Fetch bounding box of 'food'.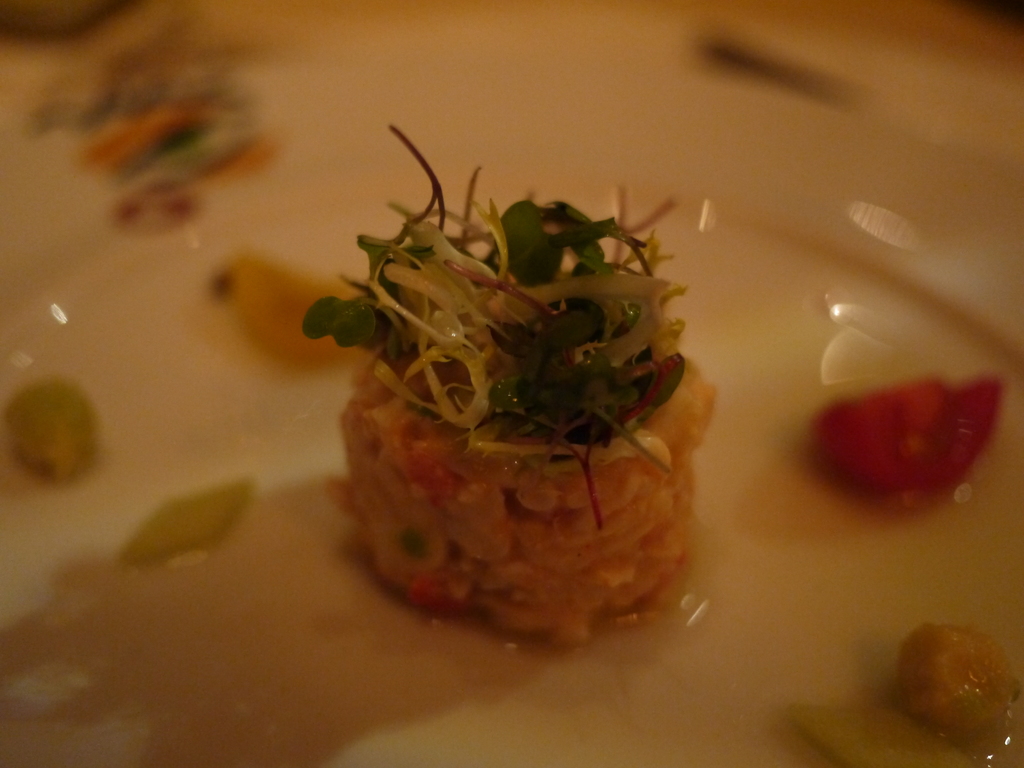
Bbox: region(211, 254, 368, 385).
